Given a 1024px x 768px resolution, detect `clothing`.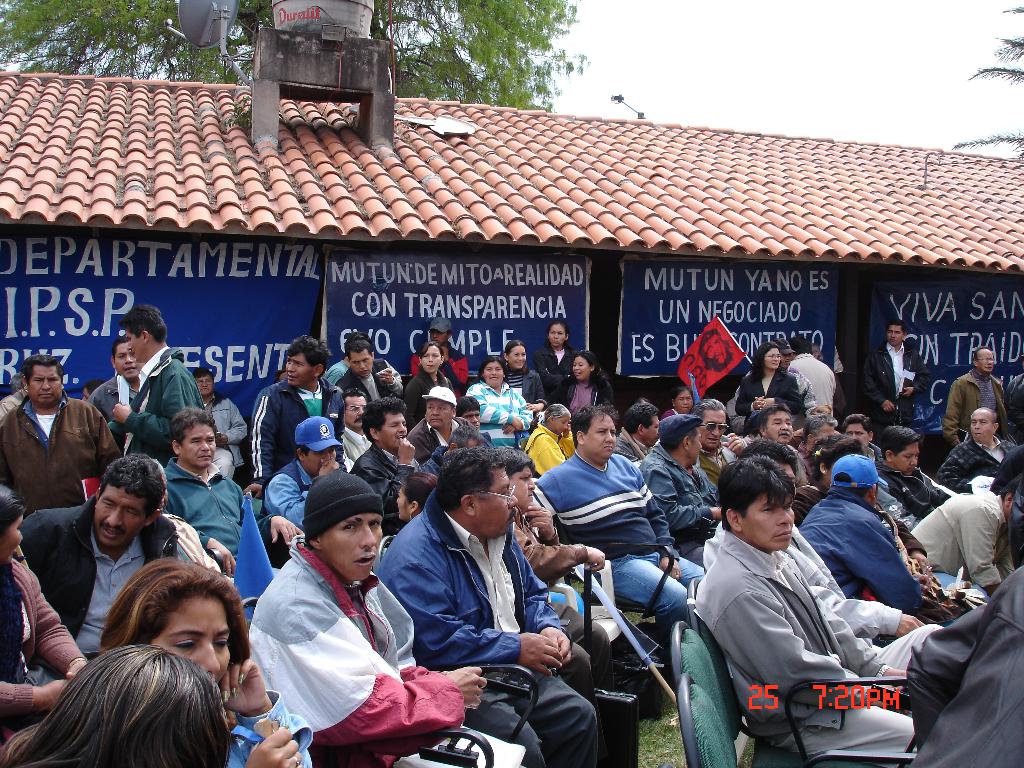
730:370:805:413.
